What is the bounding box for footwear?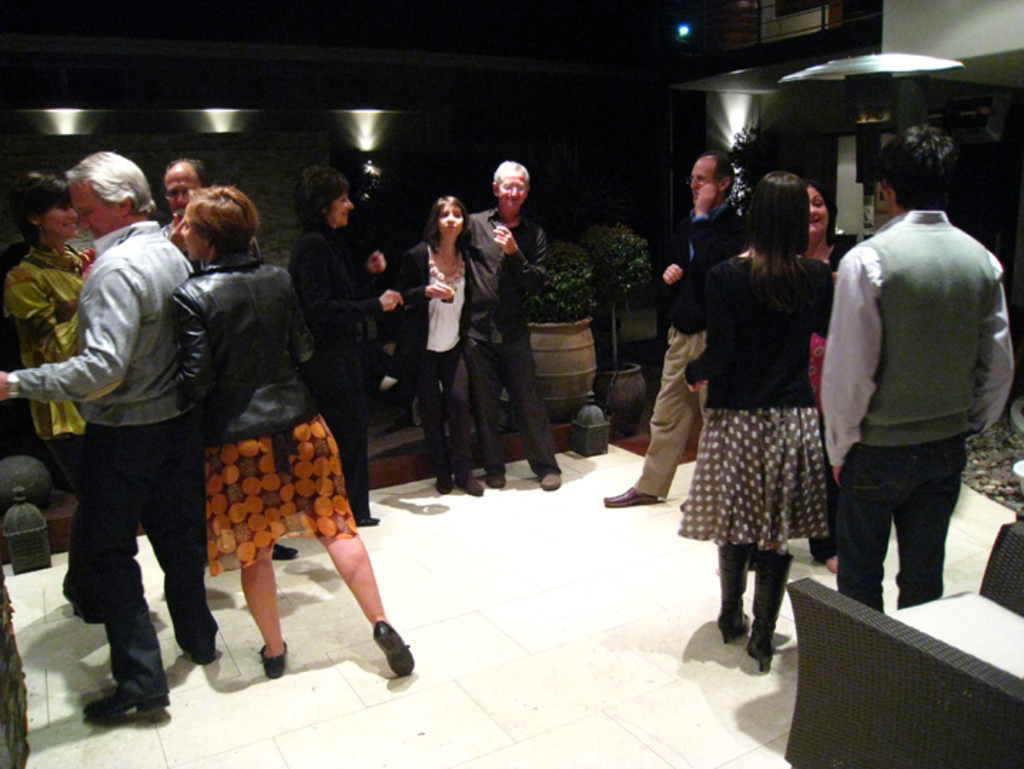
347,512,379,529.
